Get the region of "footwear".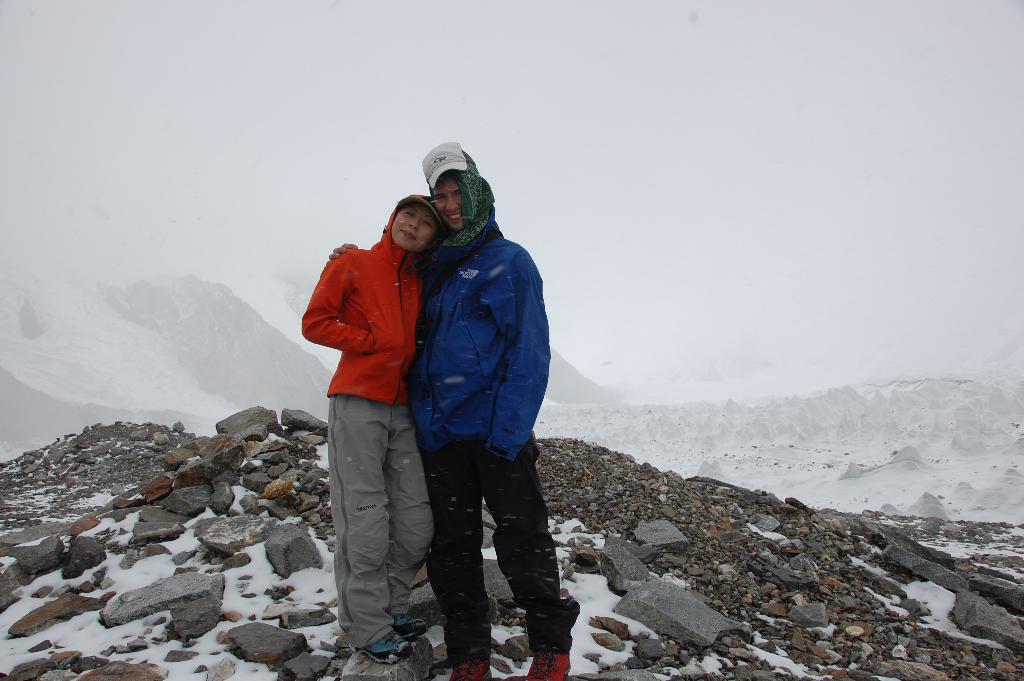
<bbox>348, 623, 415, 669</bbox>.
